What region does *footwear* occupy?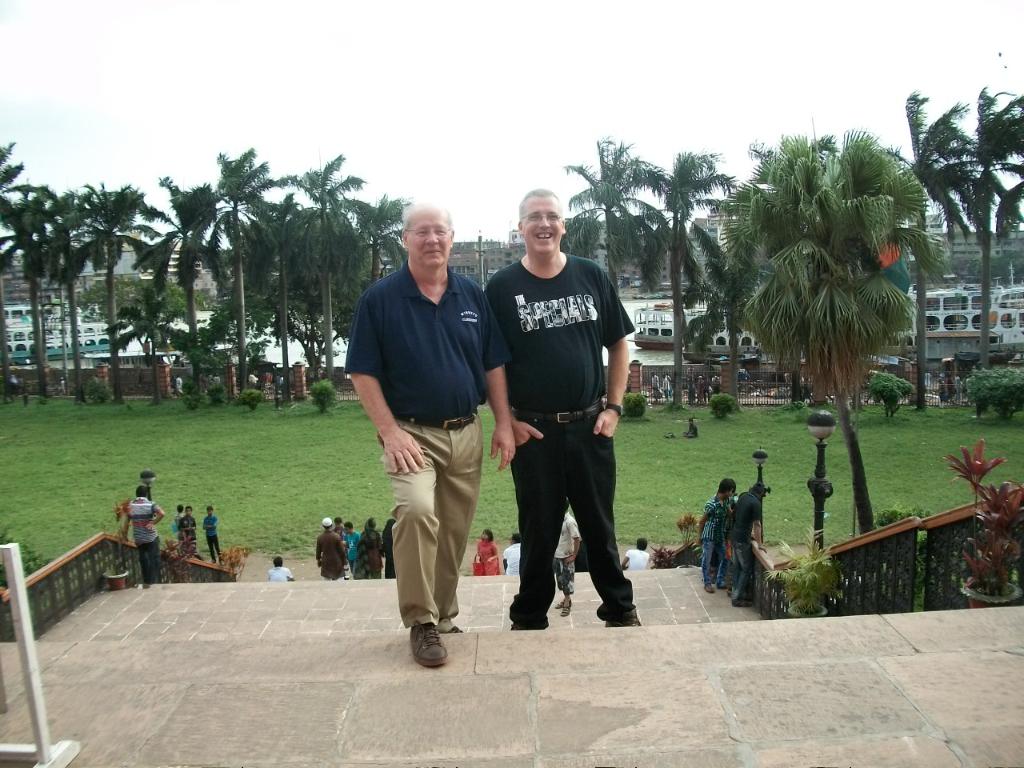
[704, 583, 716, 594].
